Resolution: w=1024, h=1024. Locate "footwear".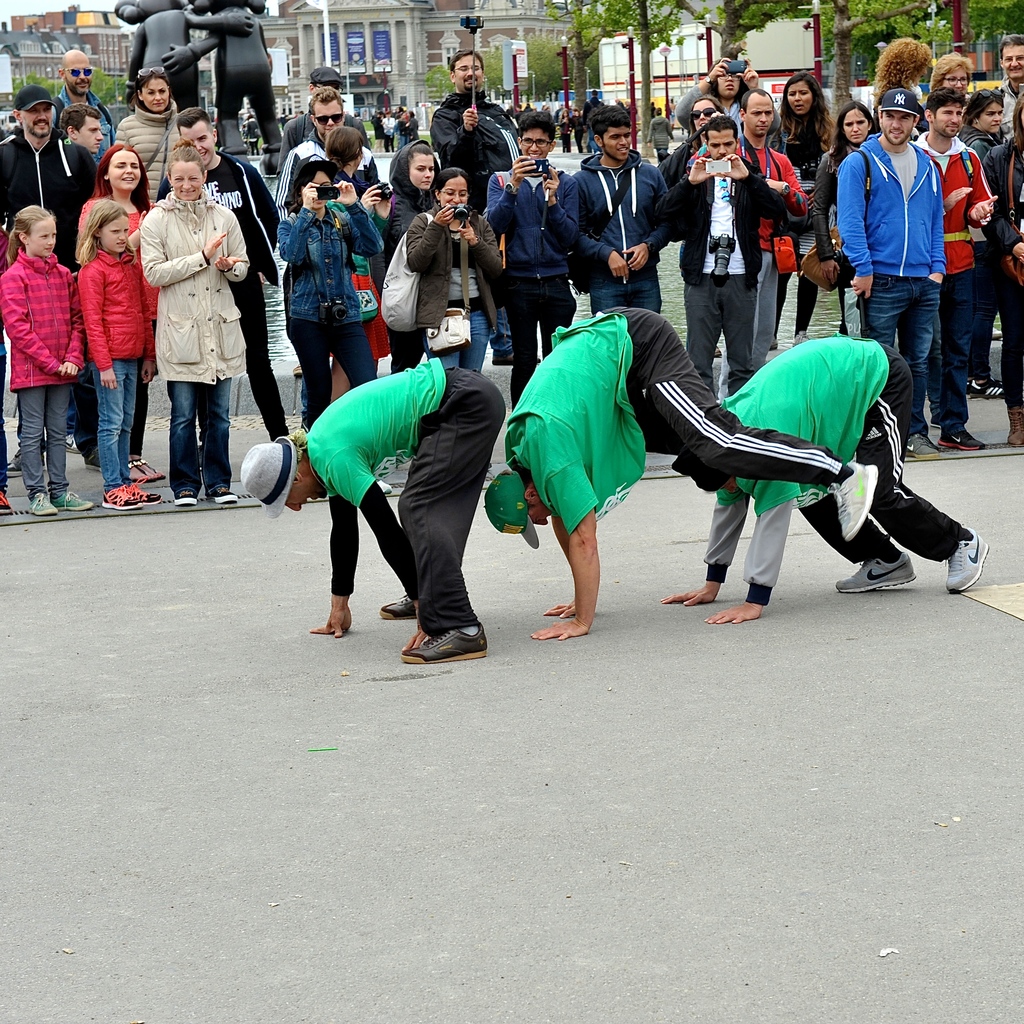
Rect(714, 343, 721, 357).
